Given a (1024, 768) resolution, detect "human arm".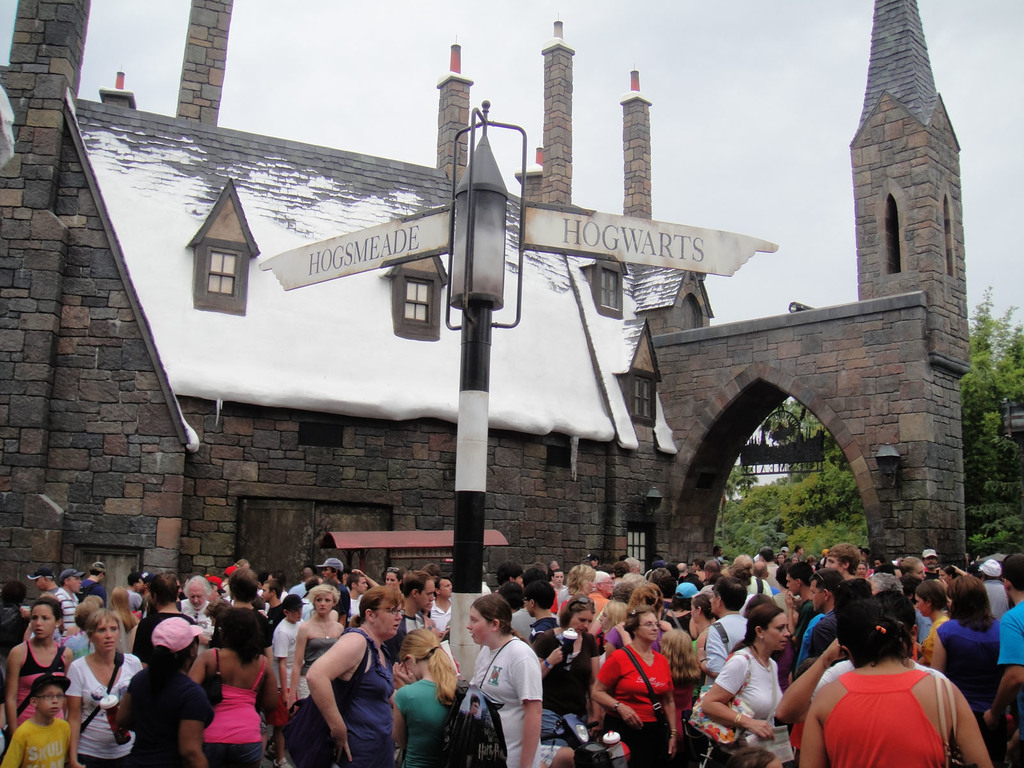
[616,614,634,648].
